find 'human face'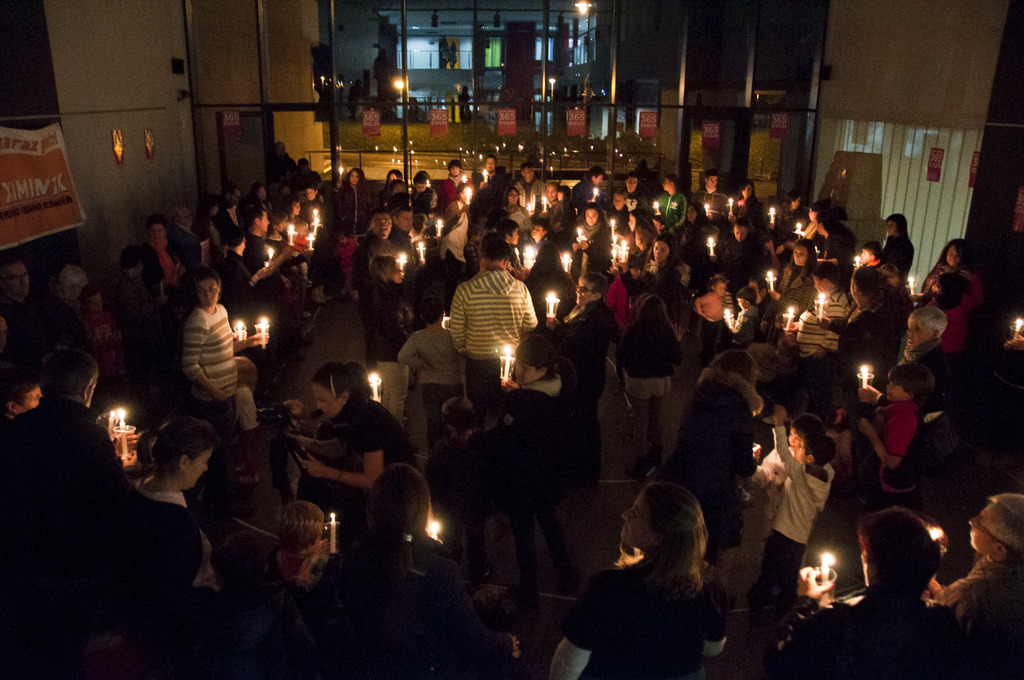
<box>653,241,671,263</box>
